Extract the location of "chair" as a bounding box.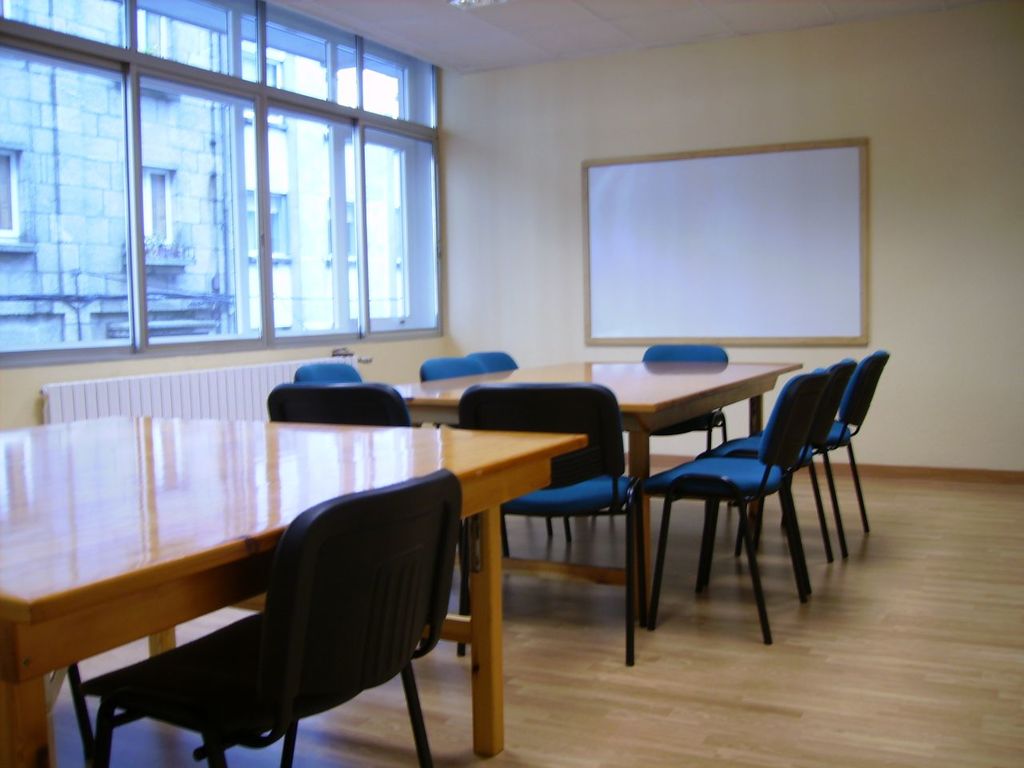
box(450, 379, 651, 673).
